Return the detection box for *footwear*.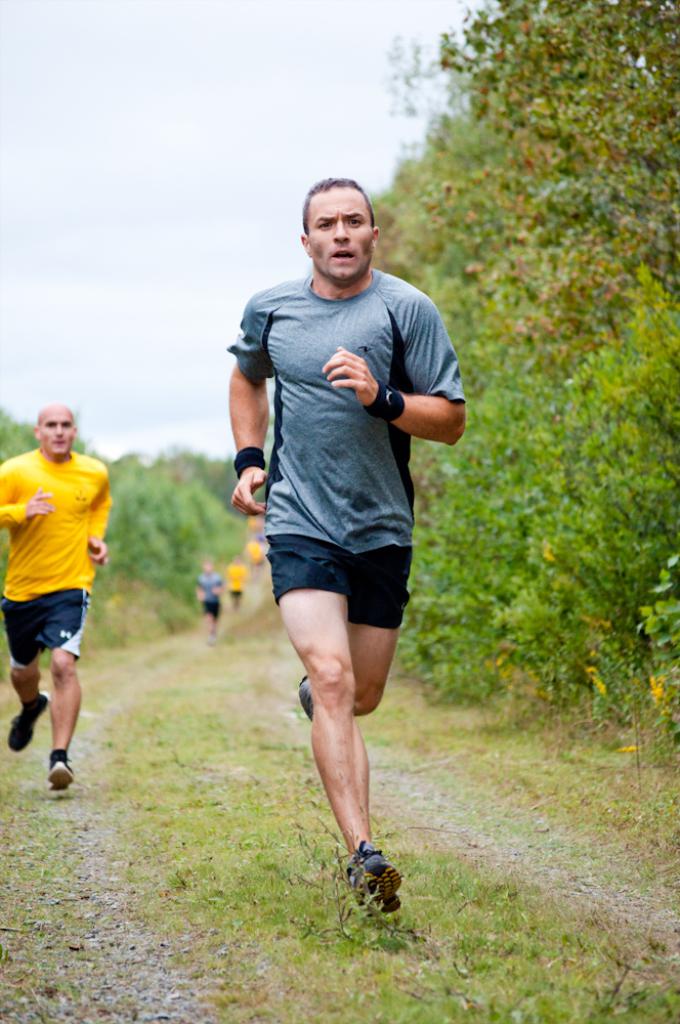
bbox=[43, 757, 74, 788].
